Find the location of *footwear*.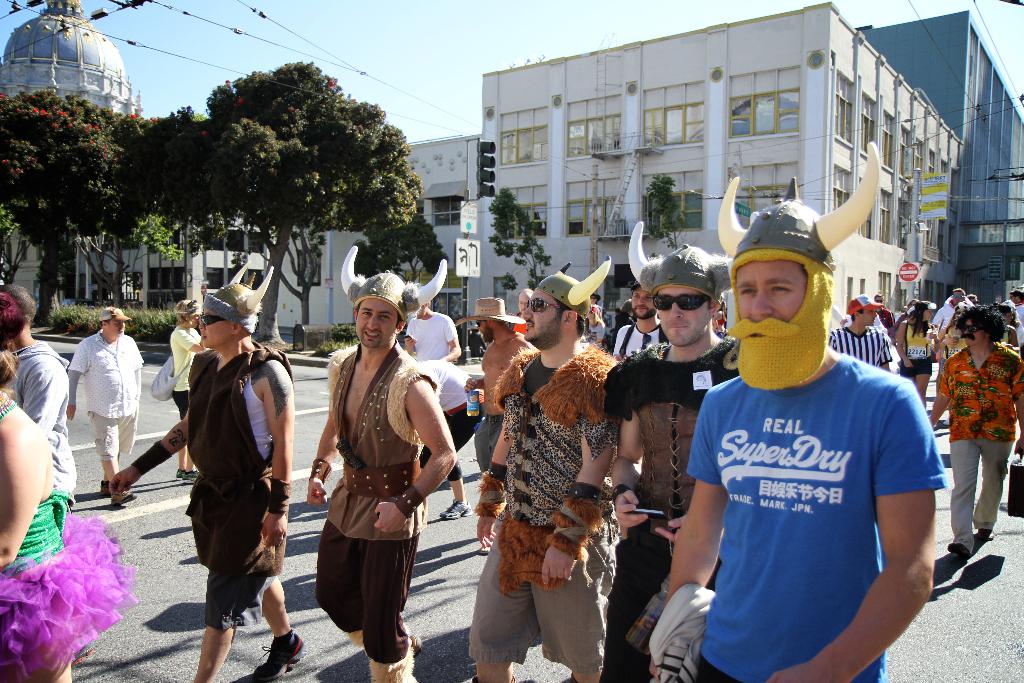
Location: pyautogui.locateOnScreen(438, 497, 474, 519).
